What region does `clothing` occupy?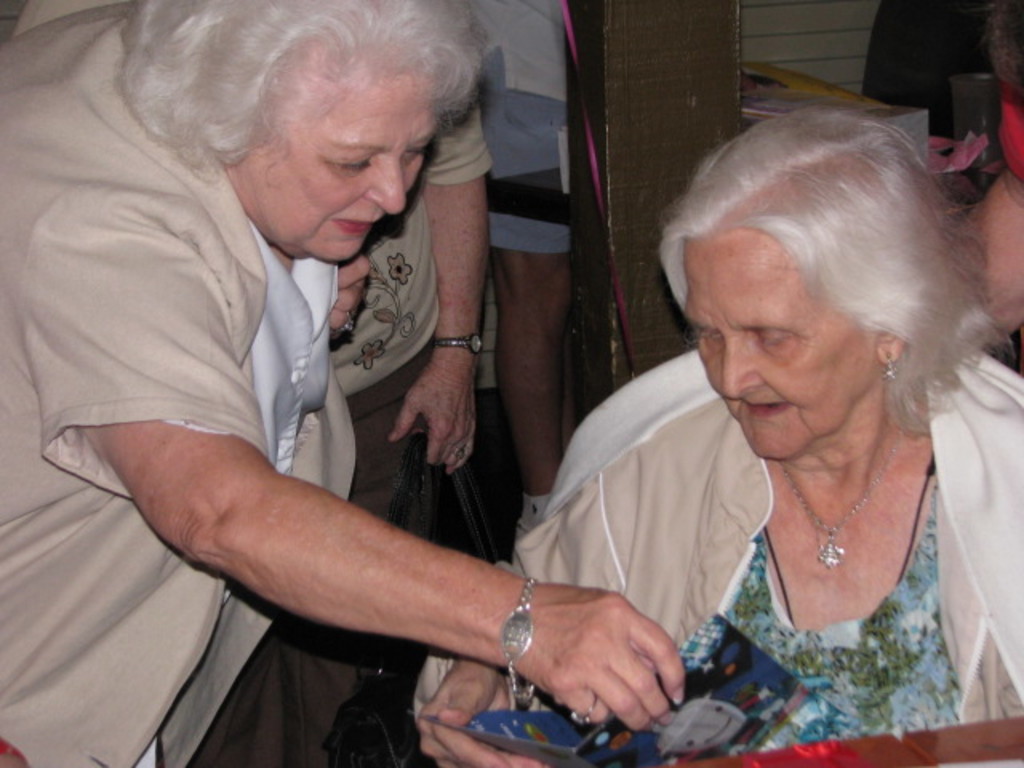
BBox(469, 0, 578, 250).
